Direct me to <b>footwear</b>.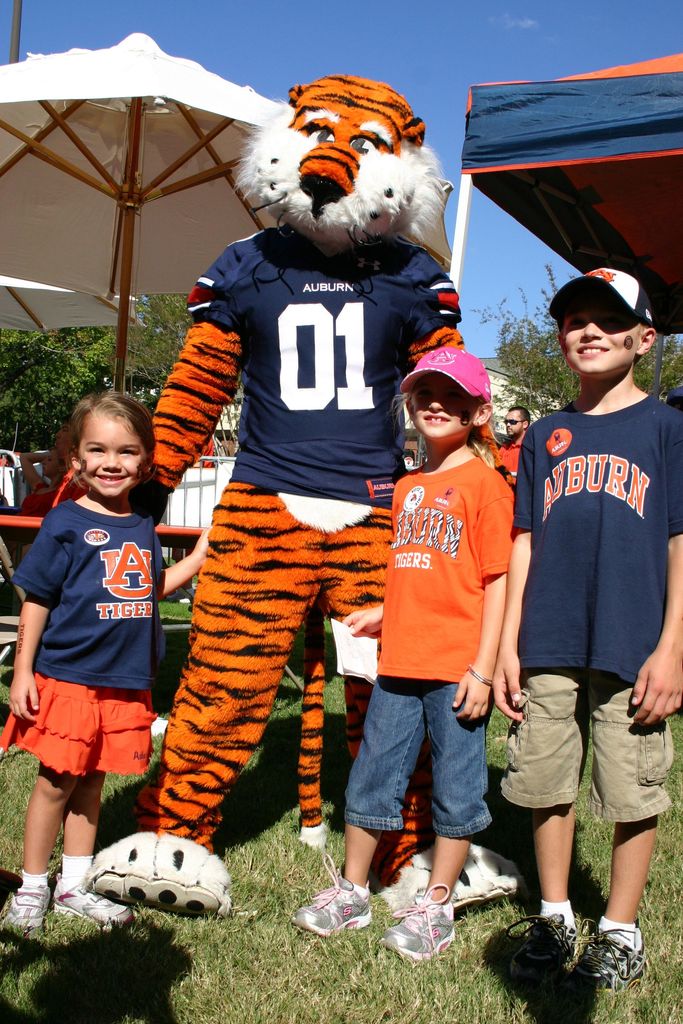
Direction: rect(3, 882, 50, 934).
